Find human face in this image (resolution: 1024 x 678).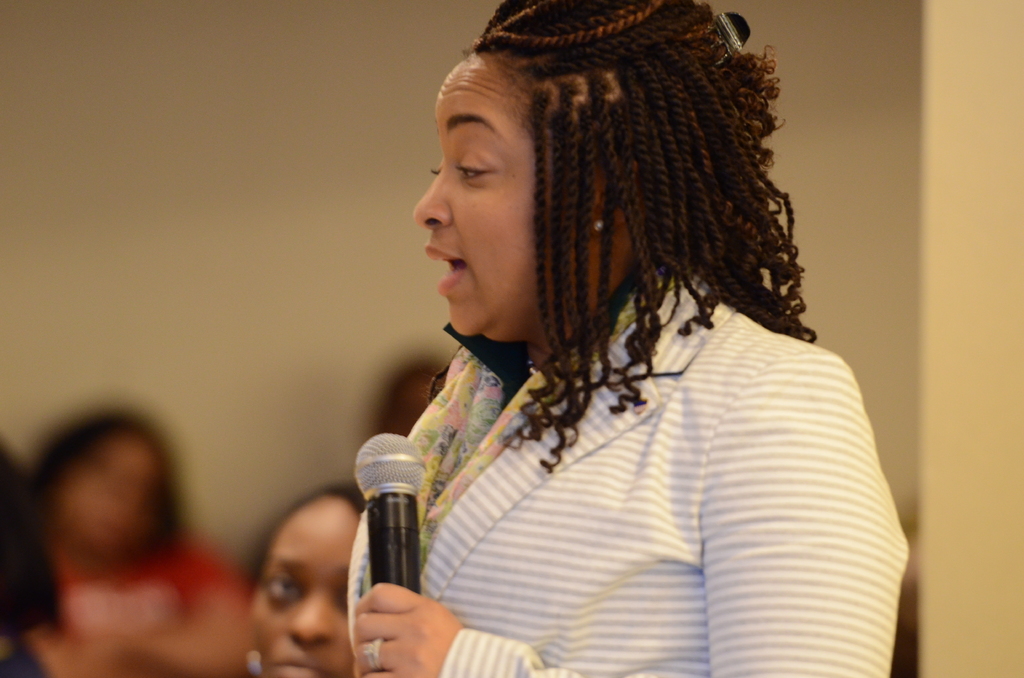
Rect(412, 52, 535, 333).
